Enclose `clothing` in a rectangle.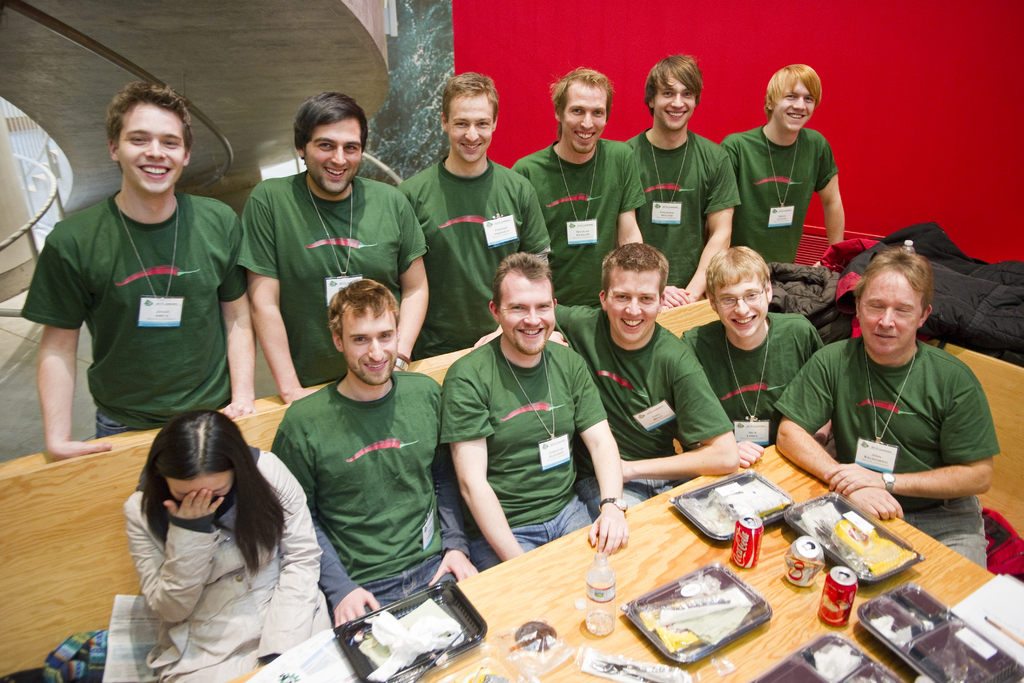
(619, 120, 745, 284).
